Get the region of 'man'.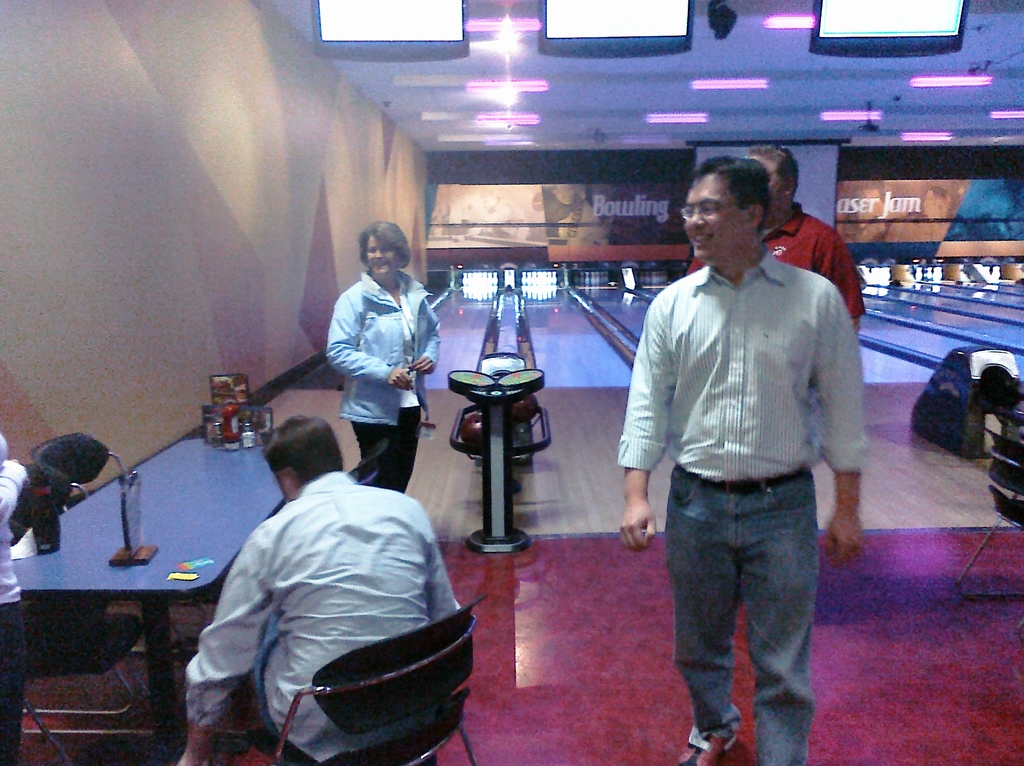
<region>175, 412, 468, 765</region>.
